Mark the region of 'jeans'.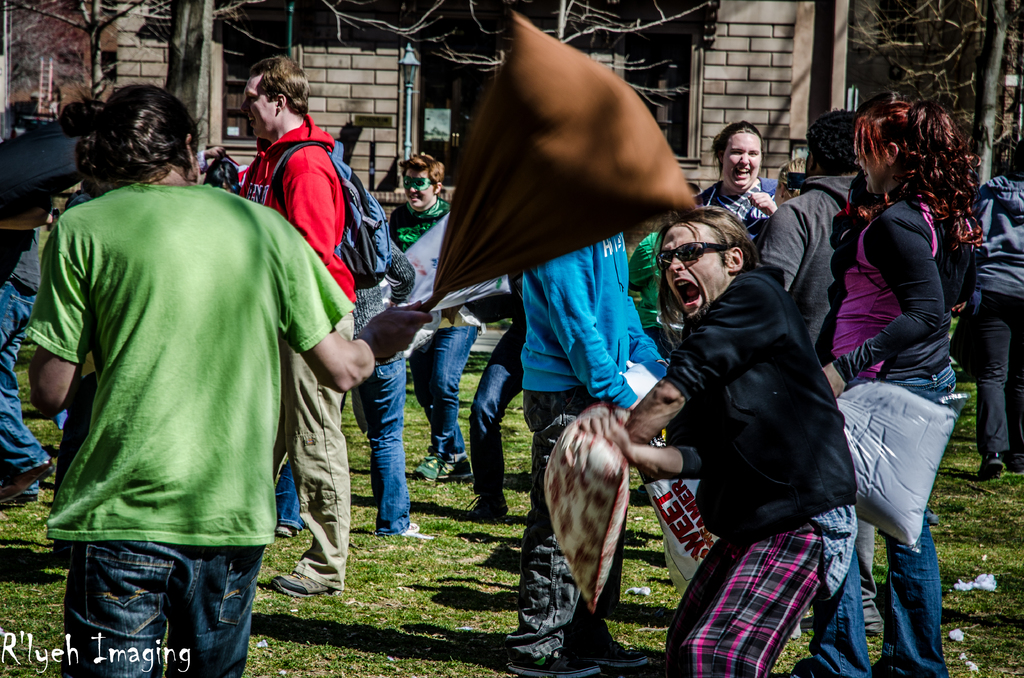
Region: x1=466, y1=316, x2=521, y2=490.
